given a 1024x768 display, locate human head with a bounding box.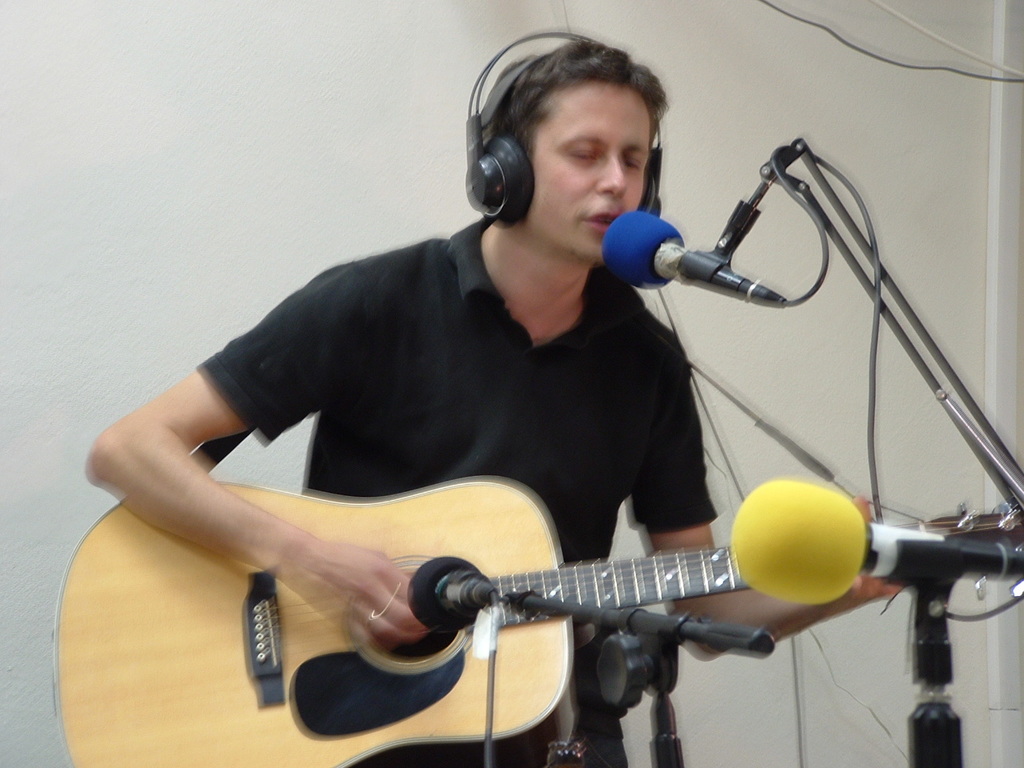
Located: [left=468, top=32, right=674, bottom=251].
